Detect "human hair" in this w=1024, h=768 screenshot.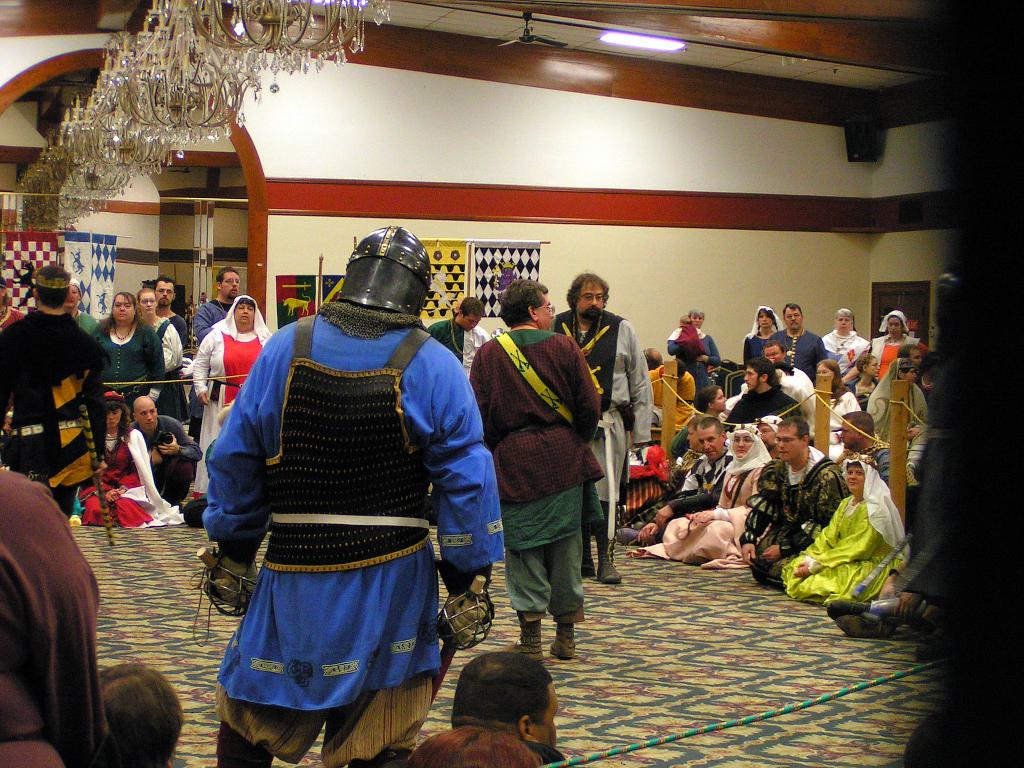
Detection: 501/278/546/323.
